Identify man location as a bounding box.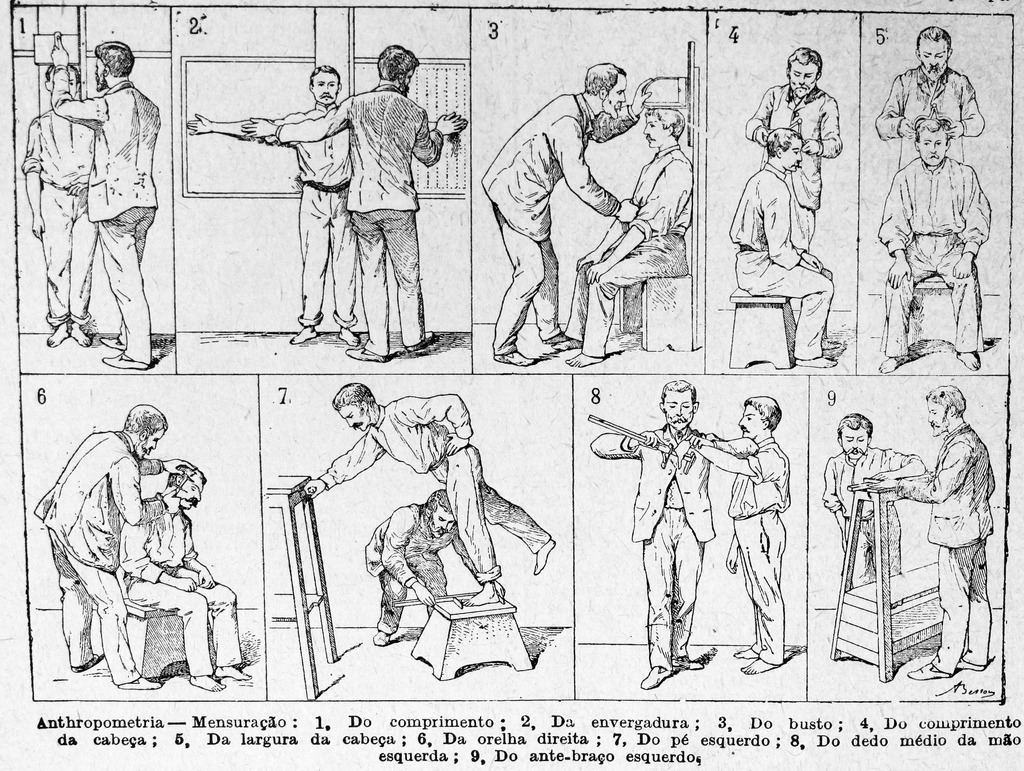
locate(739, 40, 849, 258).
